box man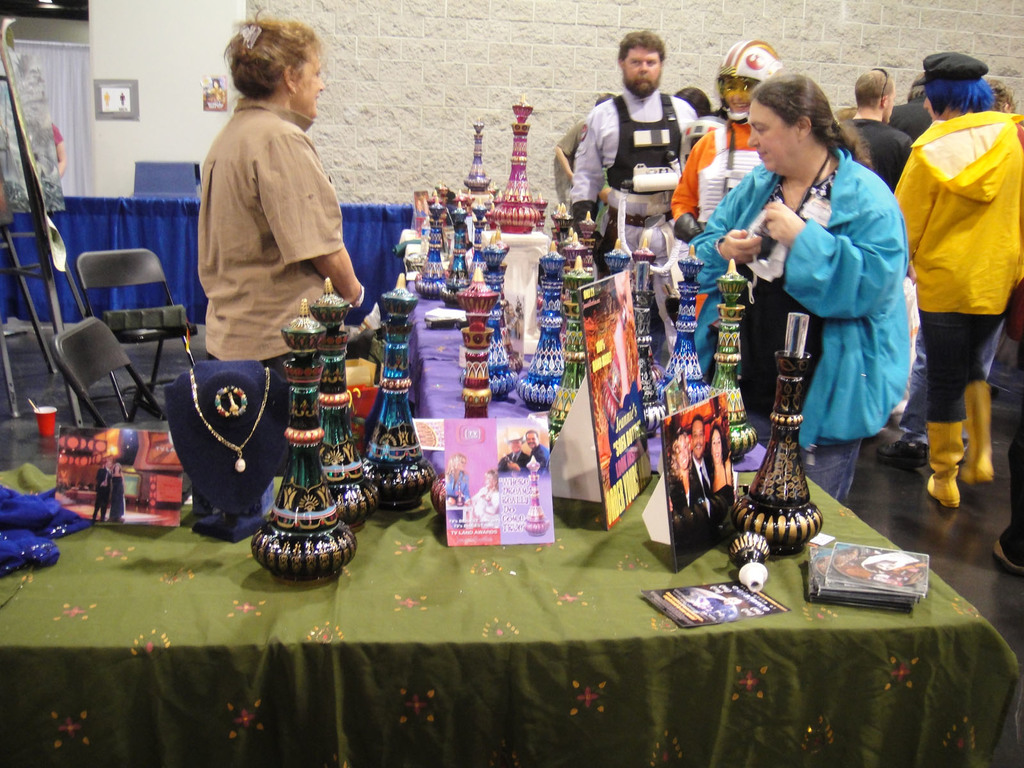
[x1=893, y1=44, x2=1022, y2=520]
